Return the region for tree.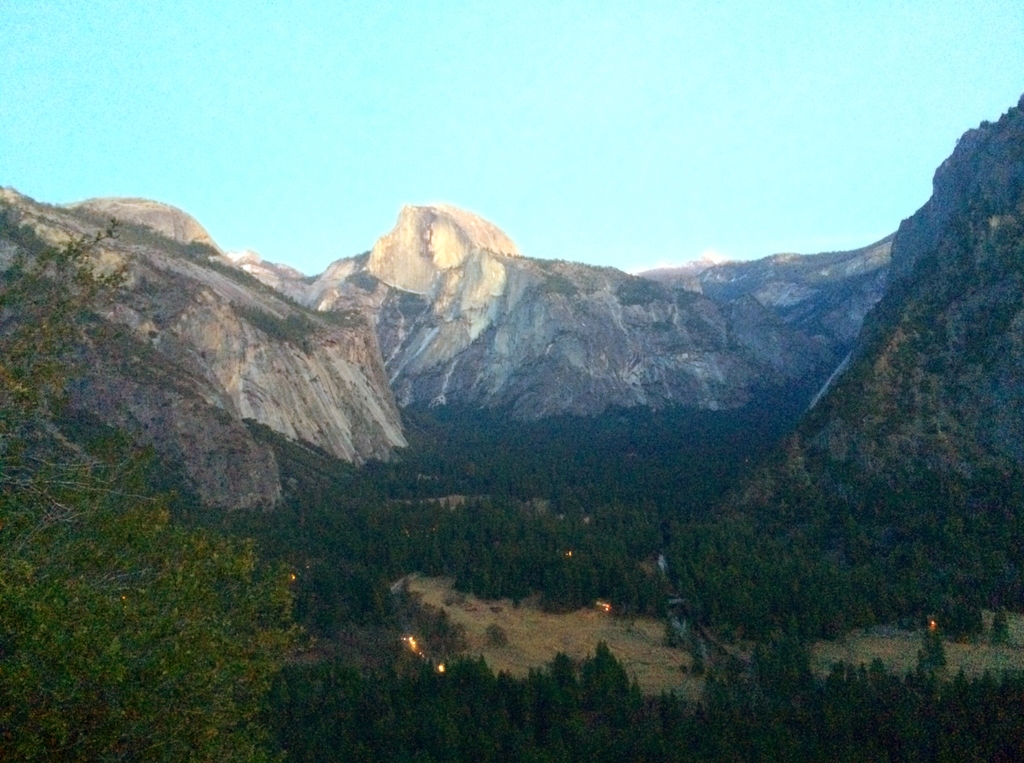
pyautogui.locateOnScreen(452, 421, 495, 510).
